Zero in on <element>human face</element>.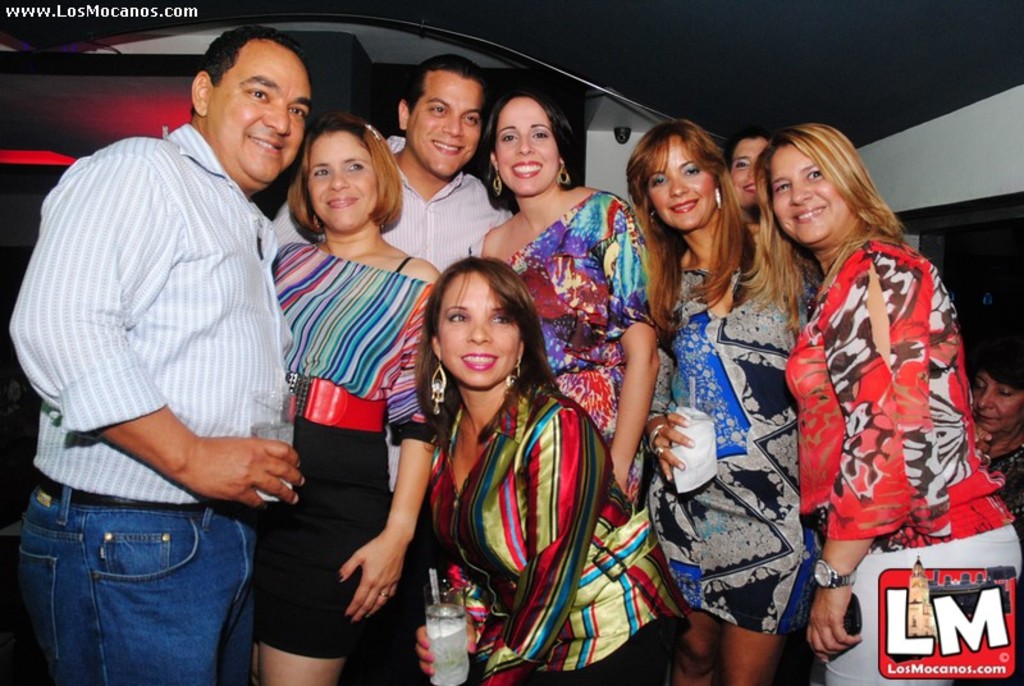
Zeroed in: l=773, t=150, r=847, b=239.
